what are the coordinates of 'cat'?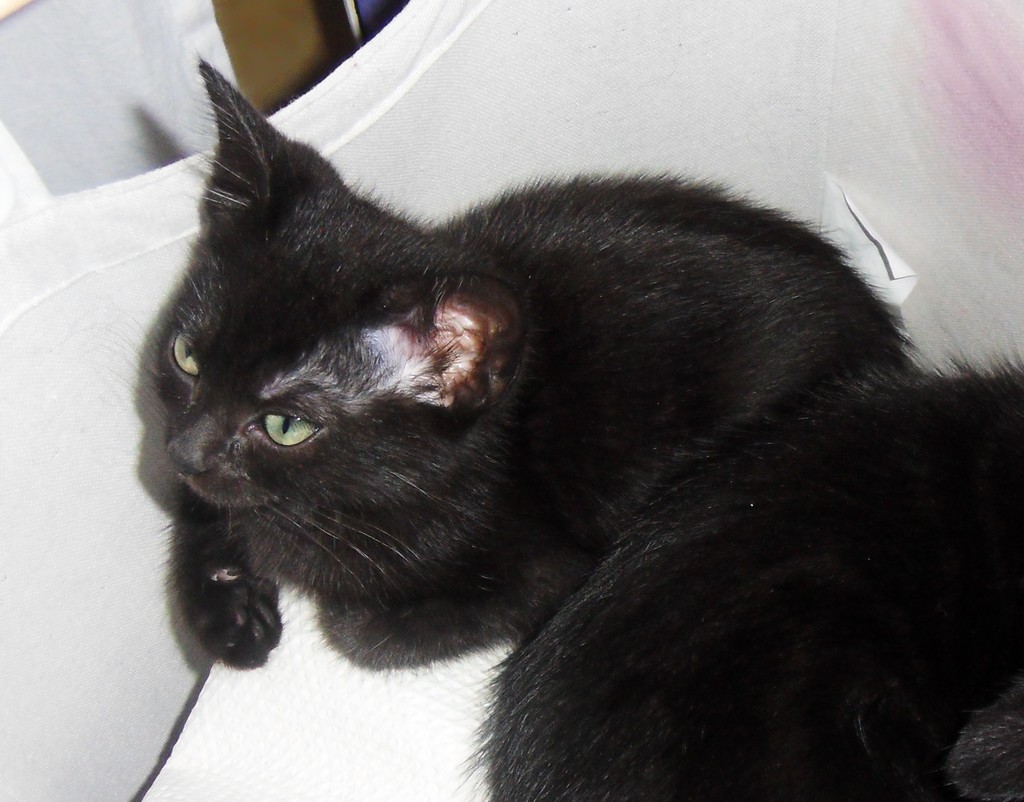
l=123, t=56, r=918, b=677.
